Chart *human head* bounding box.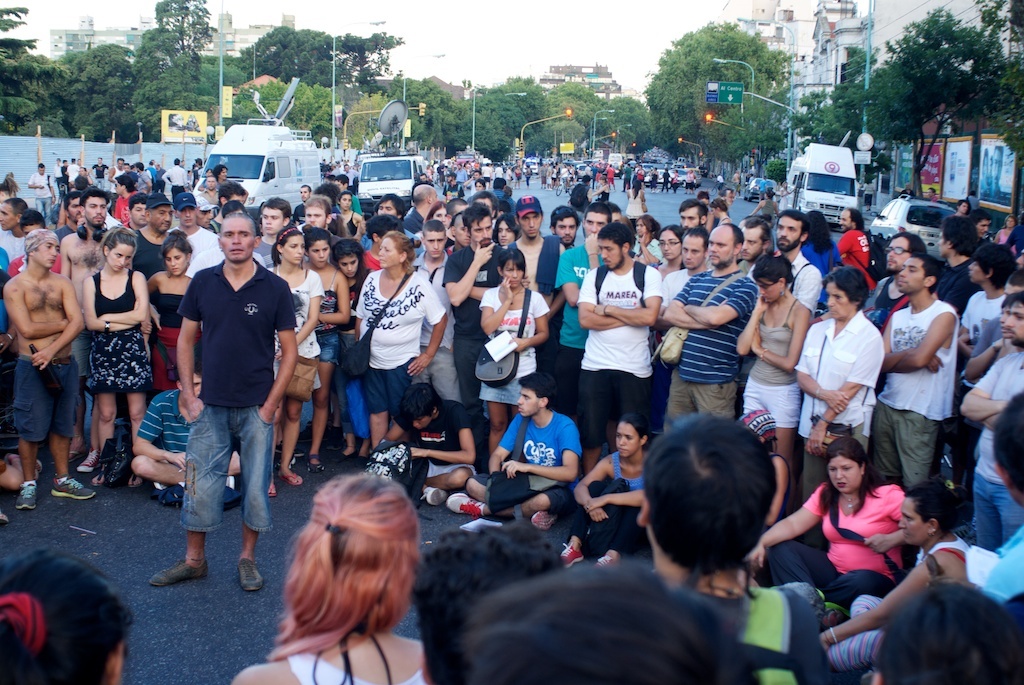
Charted: rect(305, 232, 331, 269).
